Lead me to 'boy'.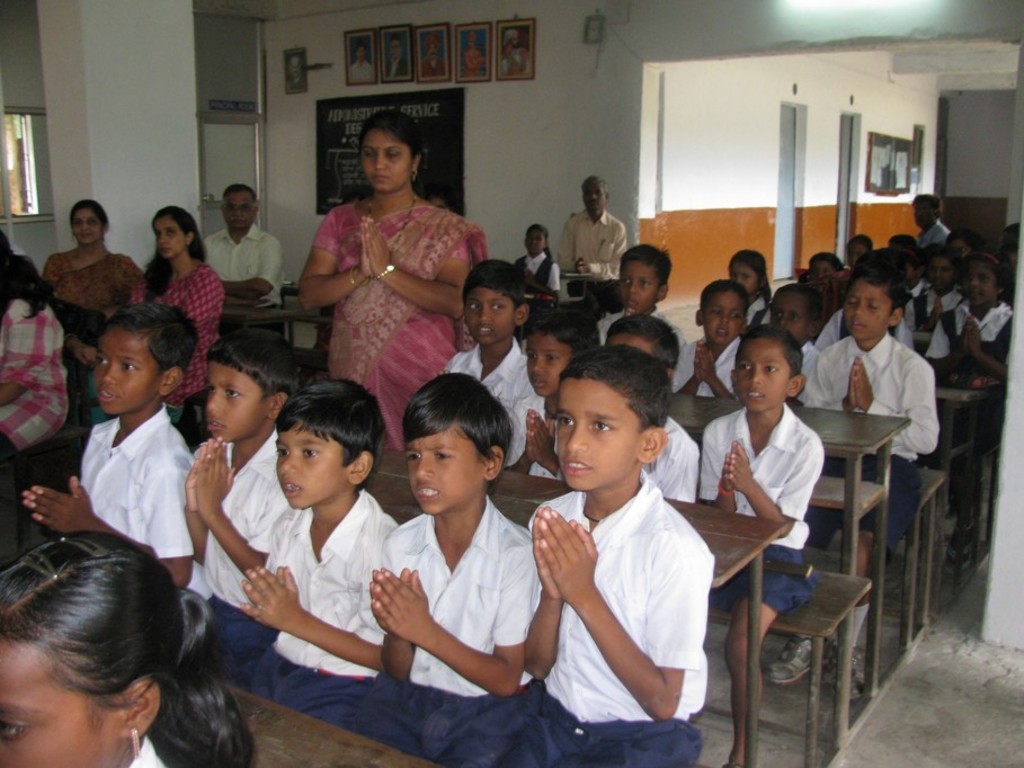
Lead to box(26, 306, 215, 601).
